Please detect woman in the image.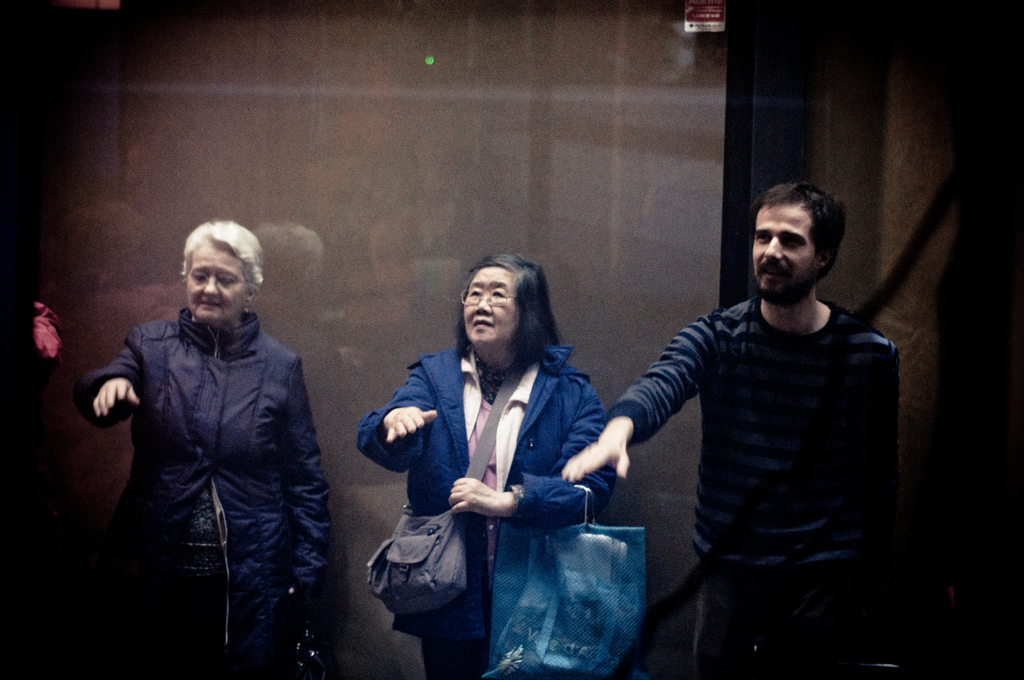
box=[365, 265, 650, 660].
